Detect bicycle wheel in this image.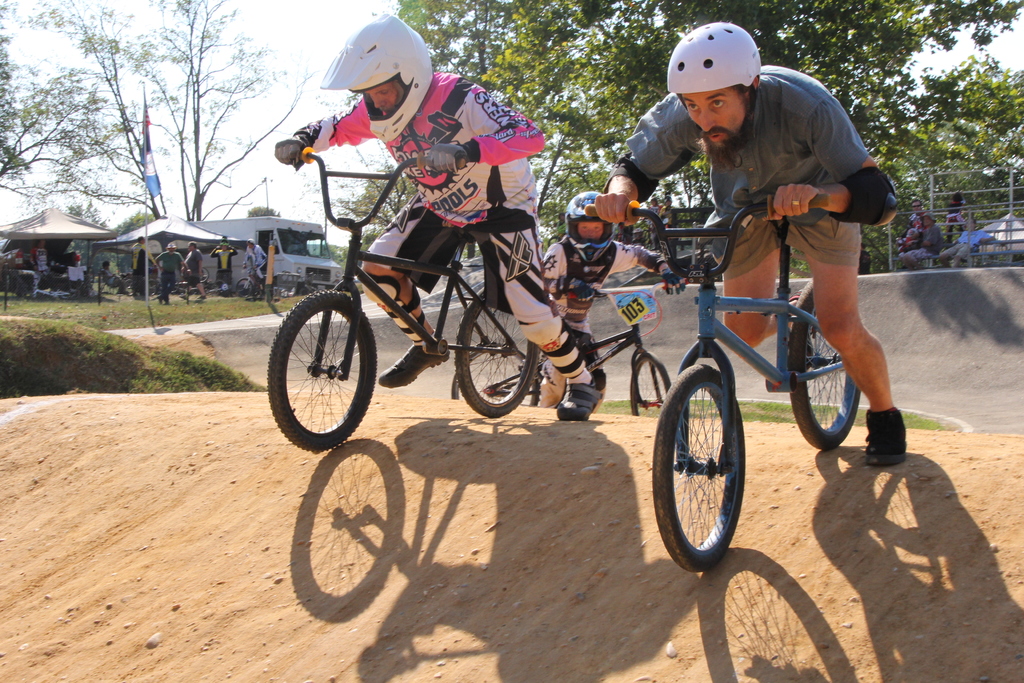
Detection: 198:263:211:284.
